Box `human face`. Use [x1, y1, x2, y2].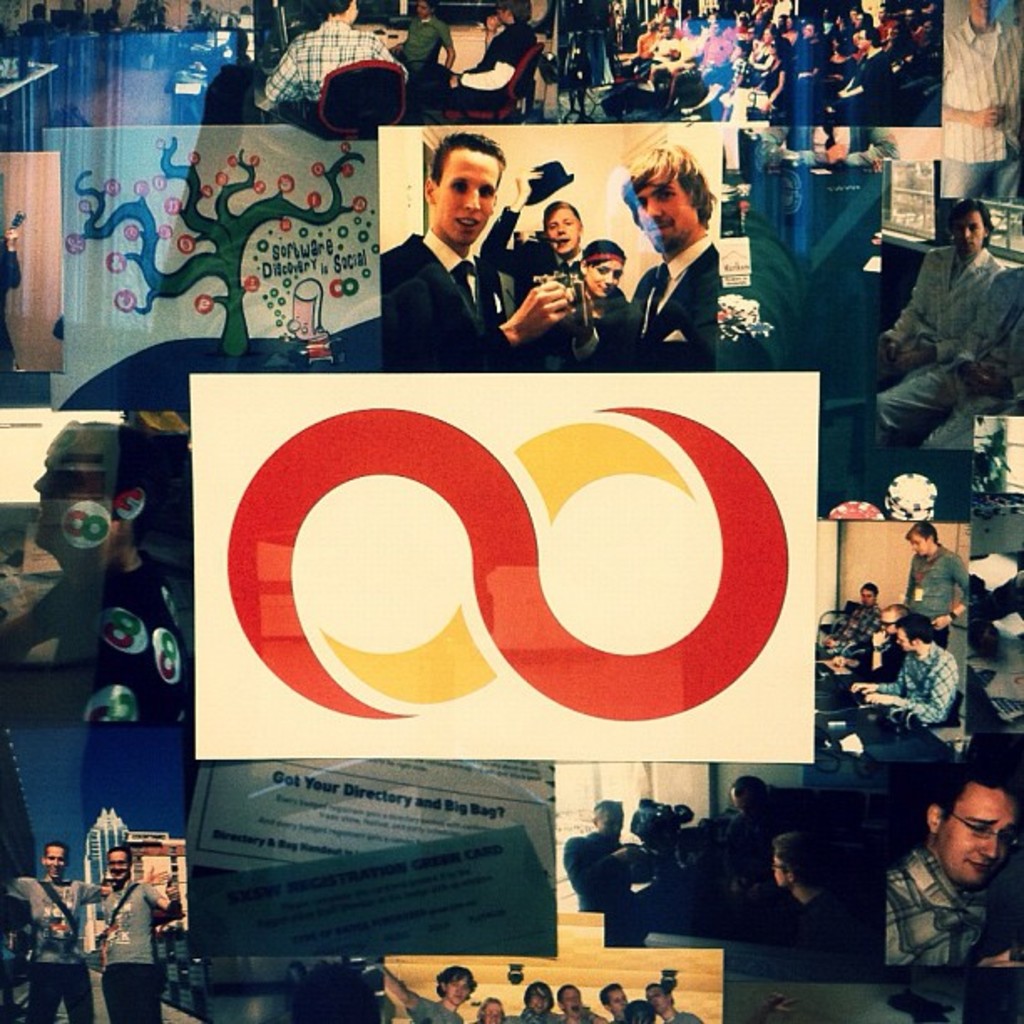
[32, 437, 107, 545].
